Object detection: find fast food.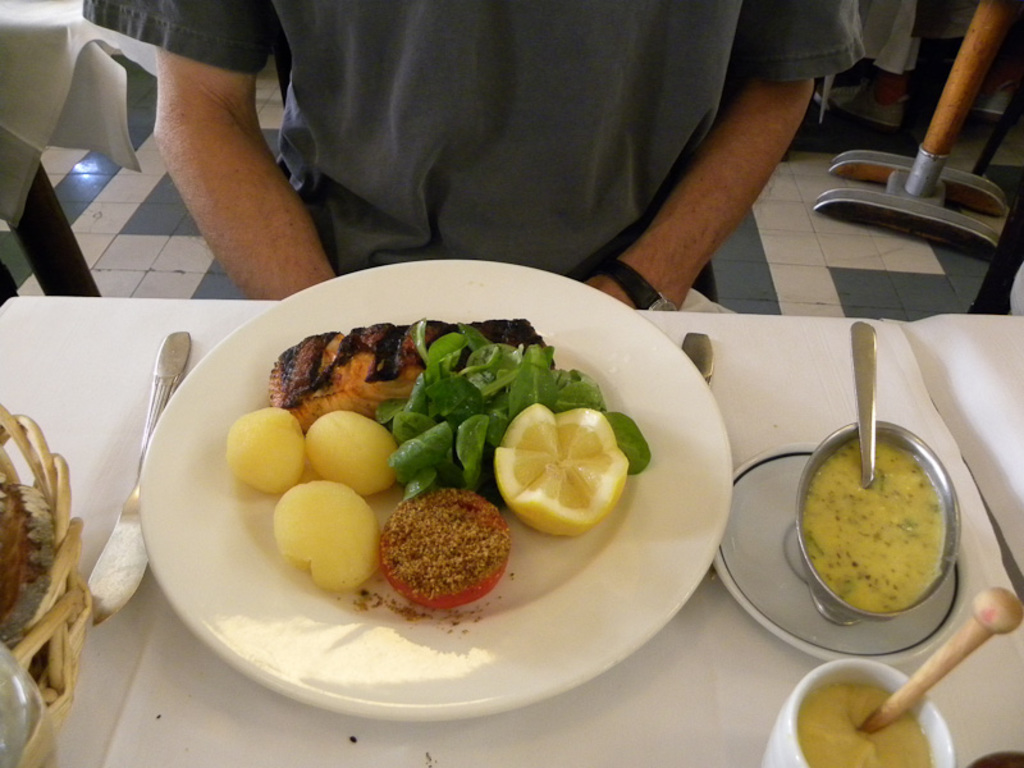
left=375, top=328, right=650, bottom=509.
